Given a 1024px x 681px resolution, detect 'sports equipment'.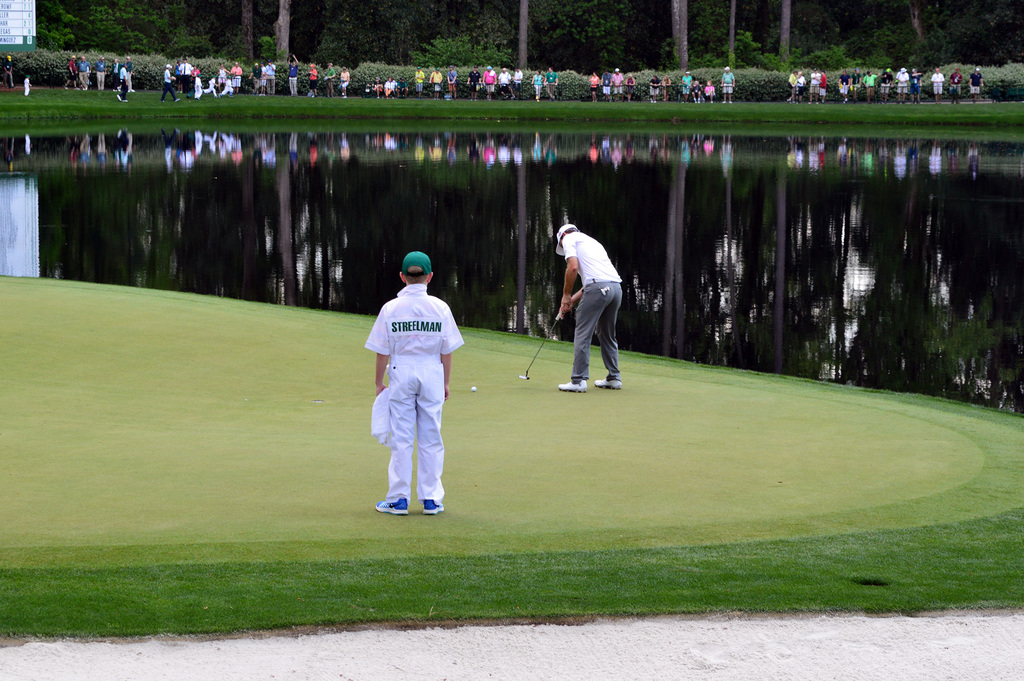
pyautogui.locateOnScreen(467, 381, 481, 392).
